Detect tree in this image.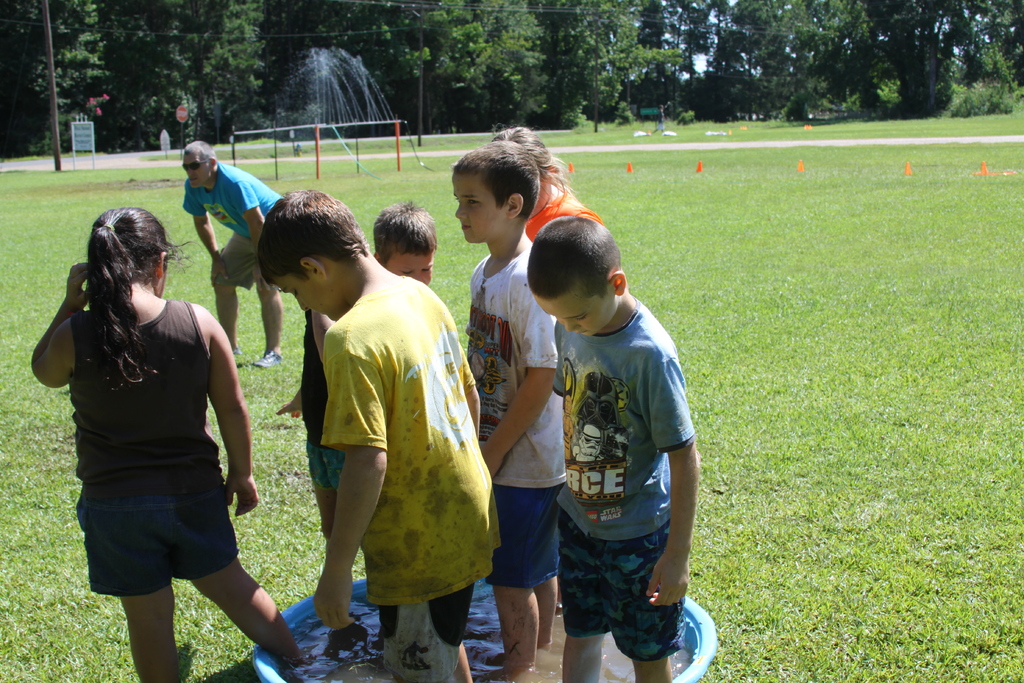
Detection: select_region(549, 0, 680, 134).
